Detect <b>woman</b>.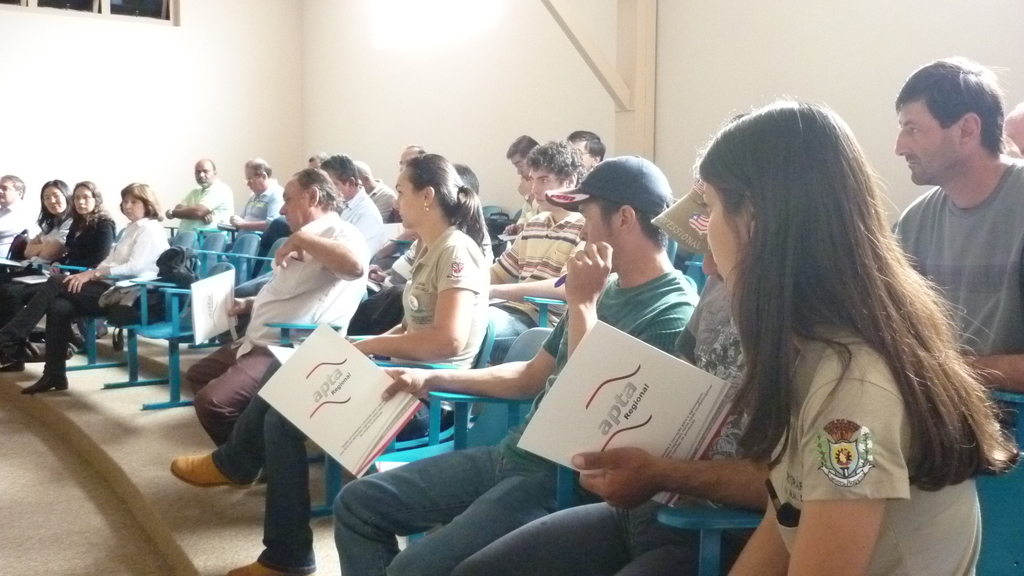
Detected at [0, 175, 79, 369].
